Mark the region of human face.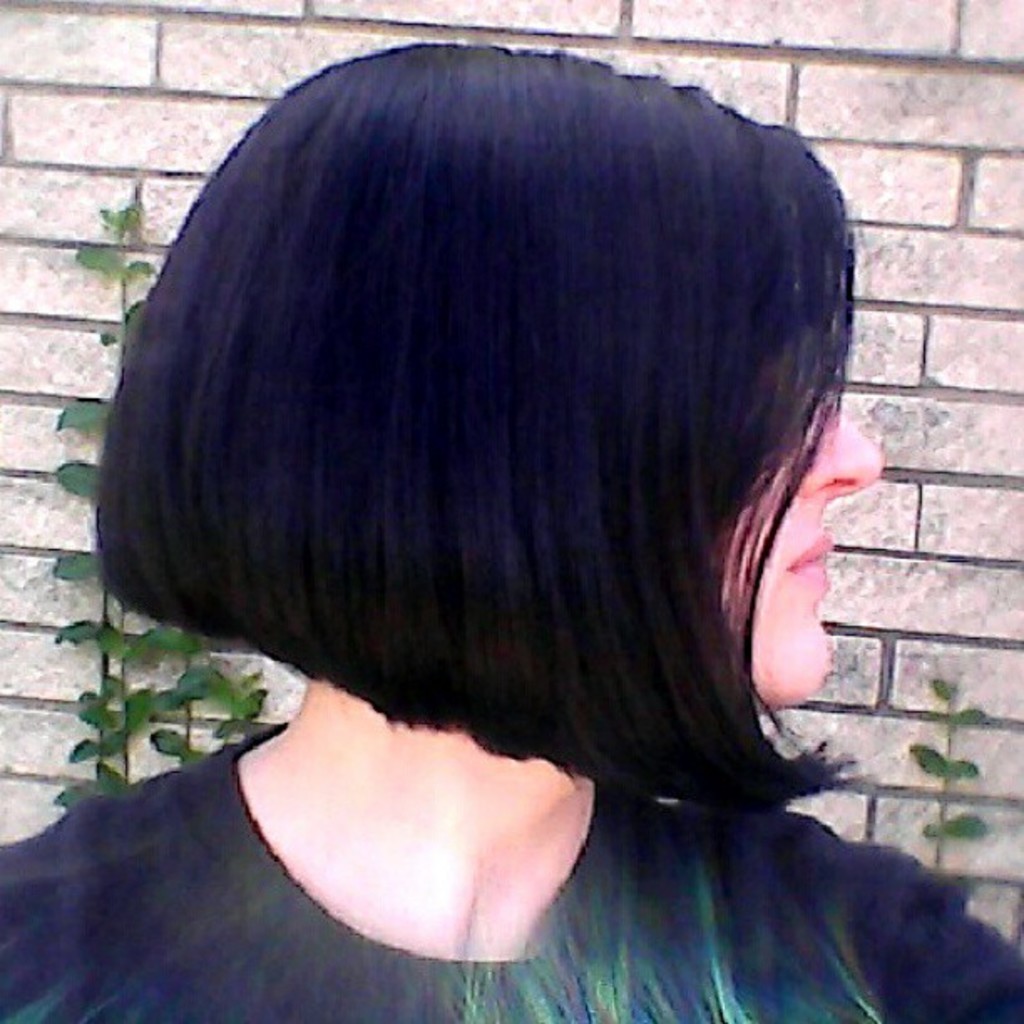
Region: <bbox>721, 410, 885, 699</bbox>.
